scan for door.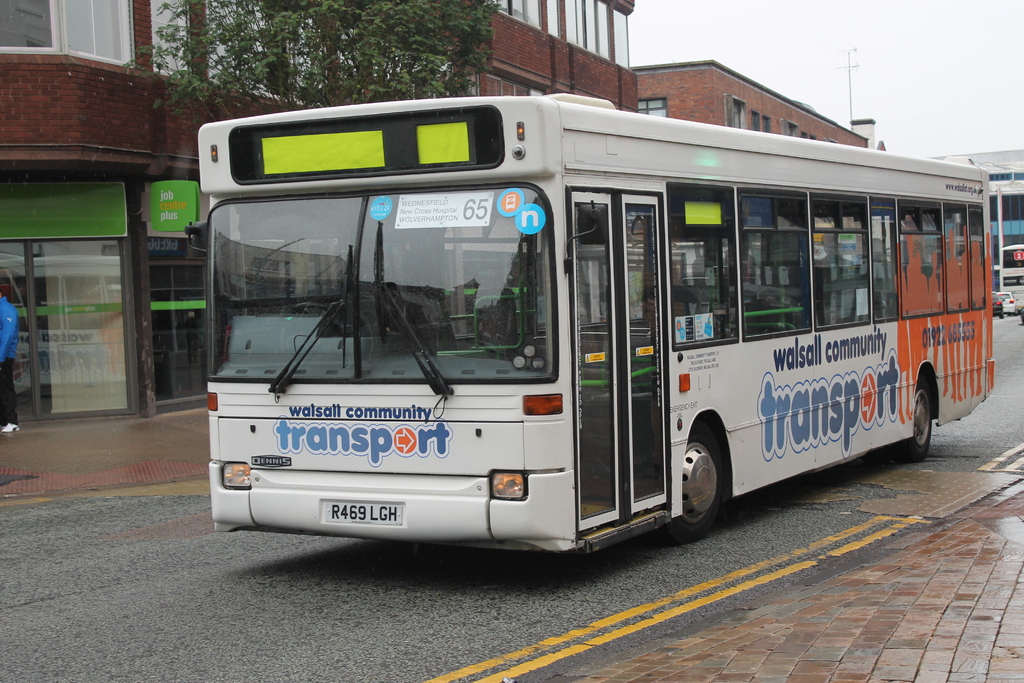
Scan result: 569, 193, 666, 530.
